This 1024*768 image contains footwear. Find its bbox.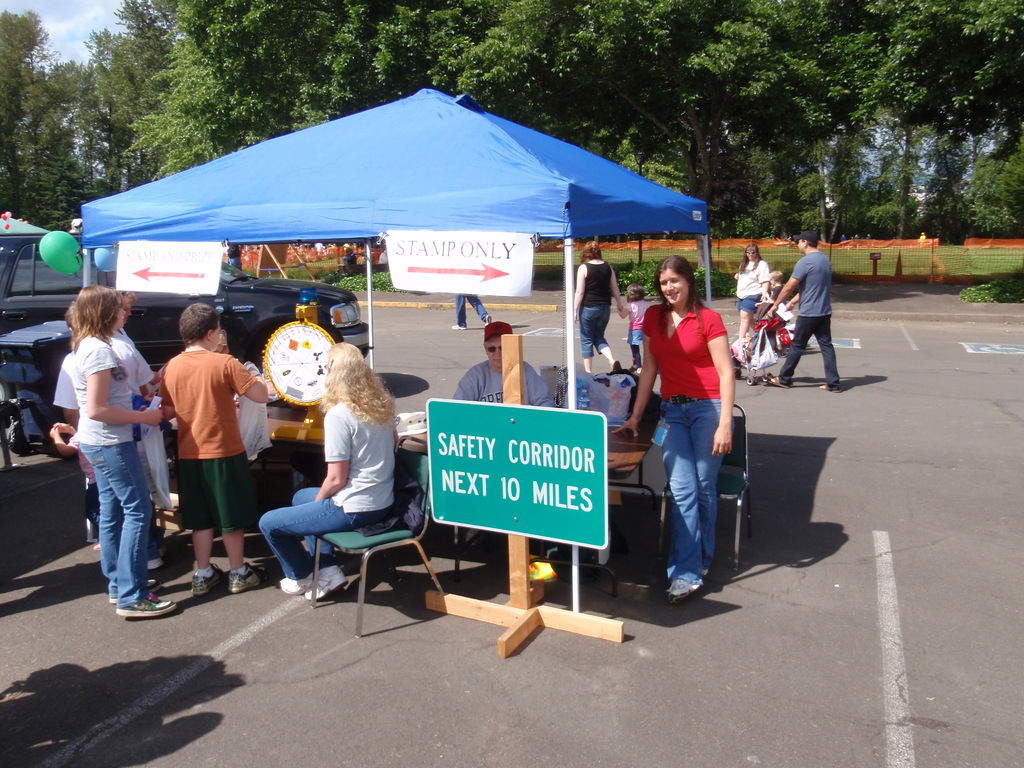
666/579/694/596.
